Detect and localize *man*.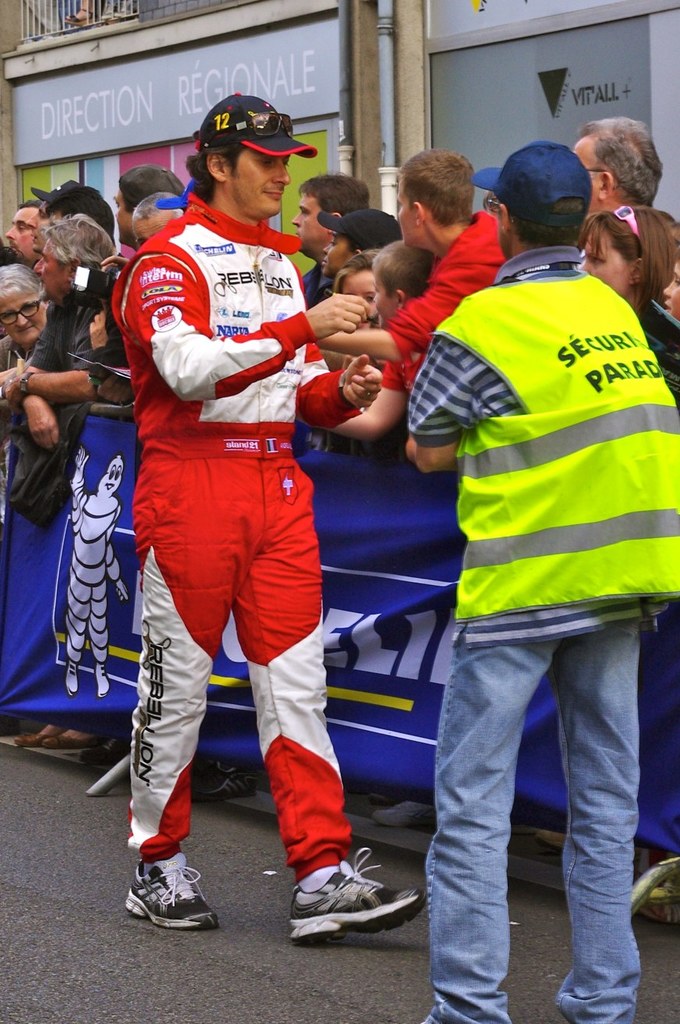
Localized at box=[107, 70, 335, 949].
